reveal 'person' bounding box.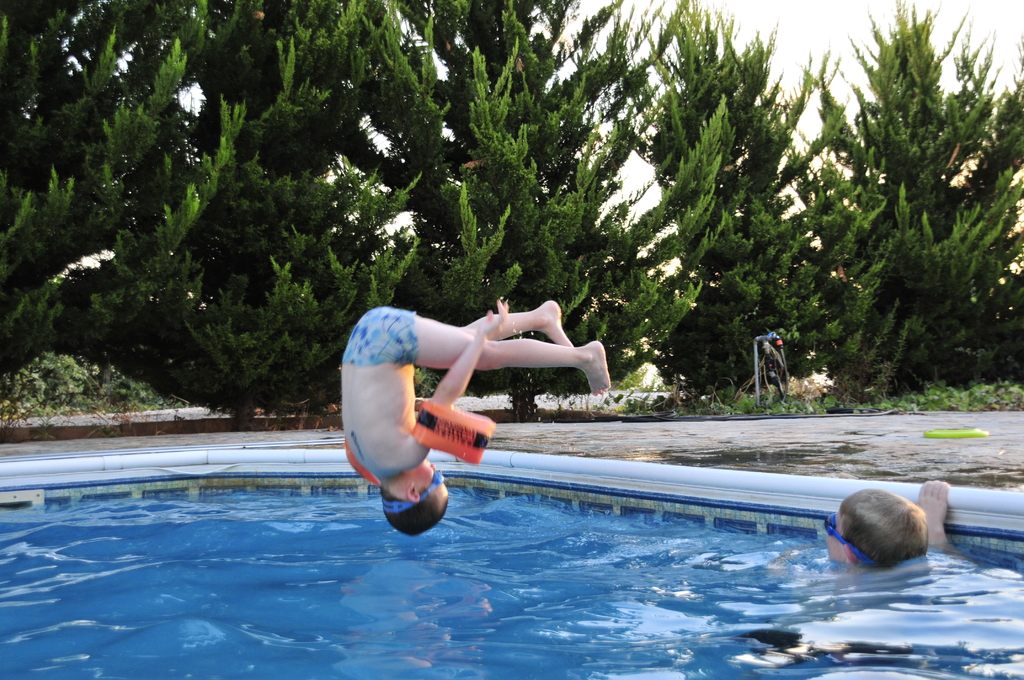
Revealed: box=[337, 274, 612, 514].
